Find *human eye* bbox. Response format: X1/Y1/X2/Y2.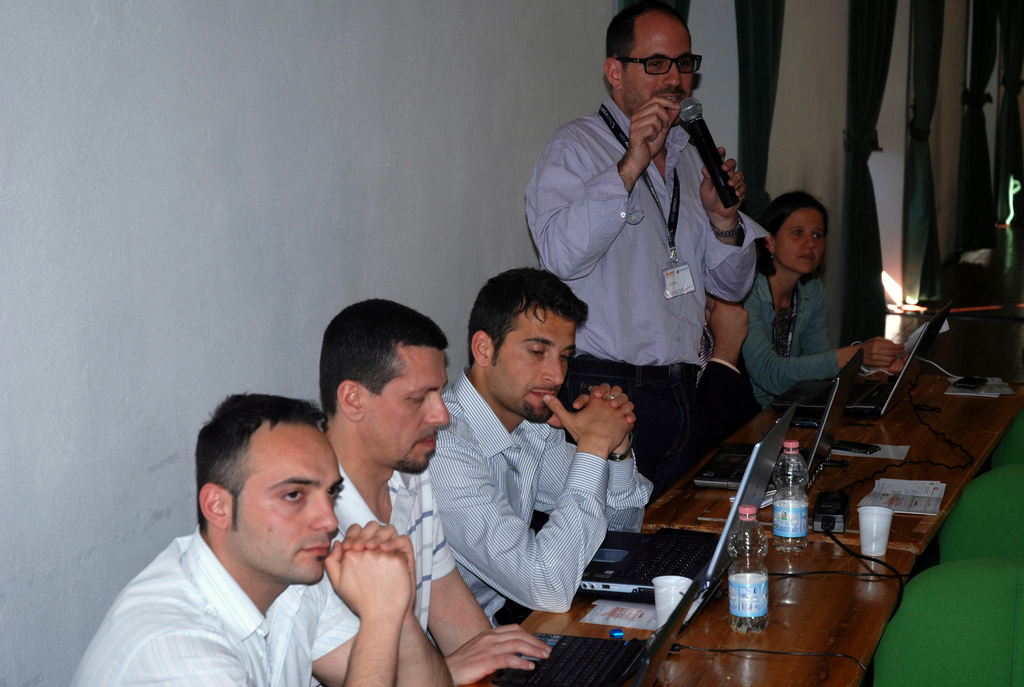
276/476/309/510.
